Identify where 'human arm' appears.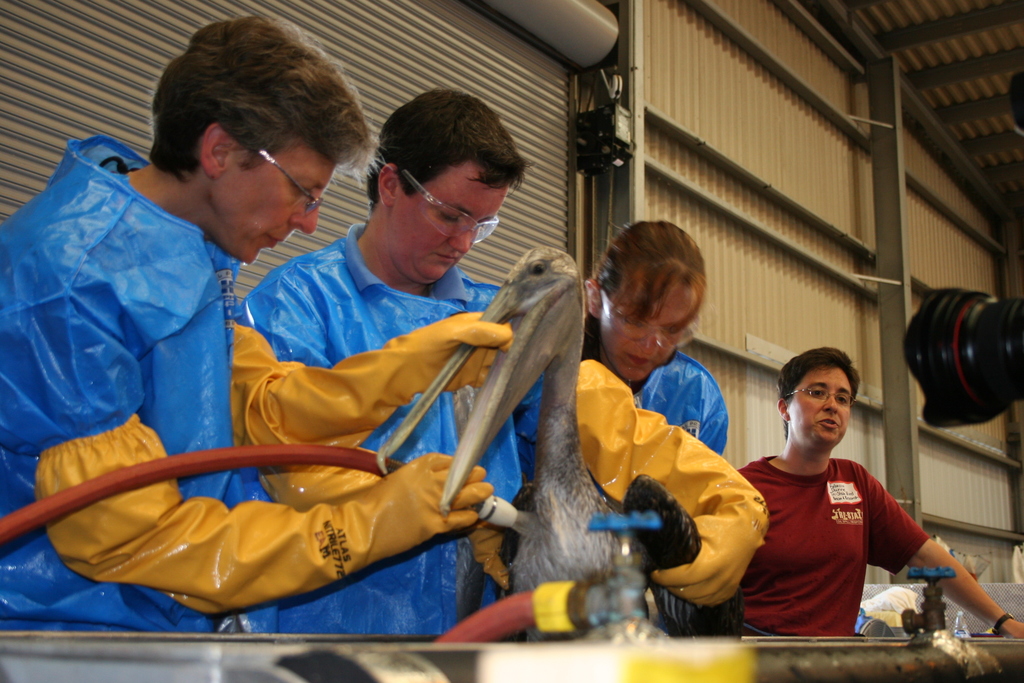
Appears at 471, 518, 515, 593.
